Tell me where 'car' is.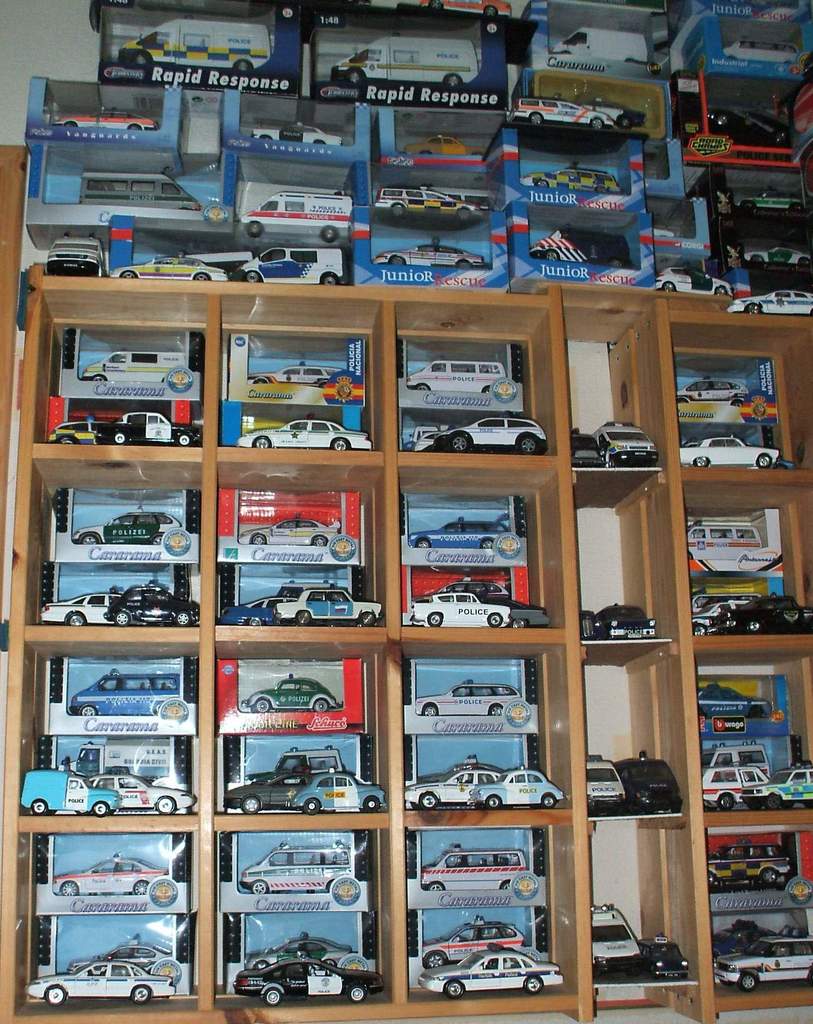
'car' is at (52,106,173,134).
